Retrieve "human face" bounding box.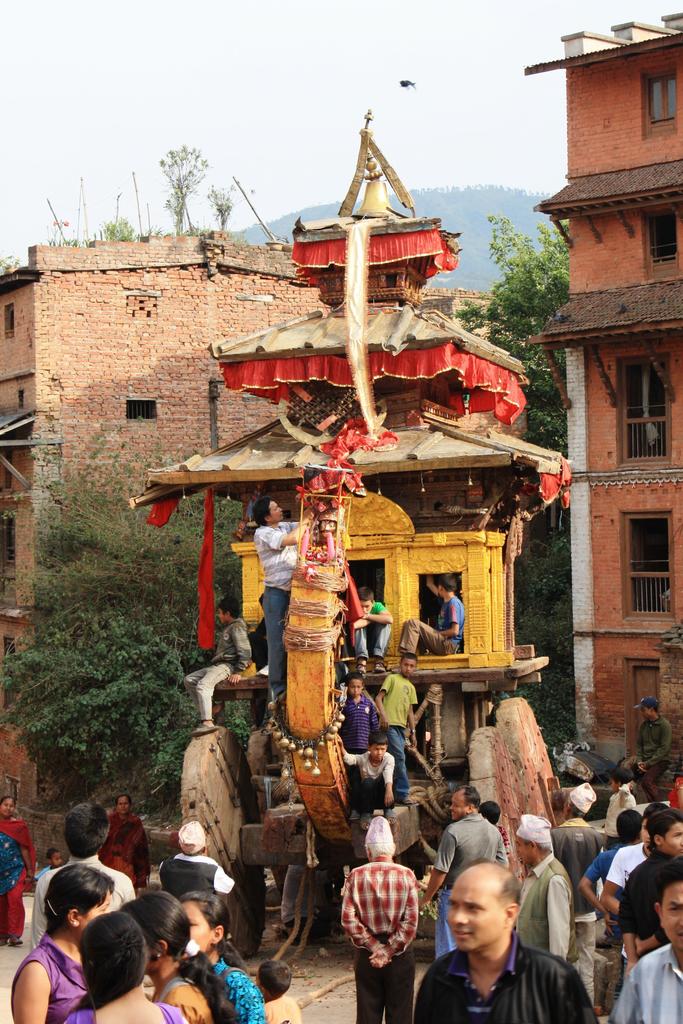
Bounding box: crop(76, 890, 110, 936).
